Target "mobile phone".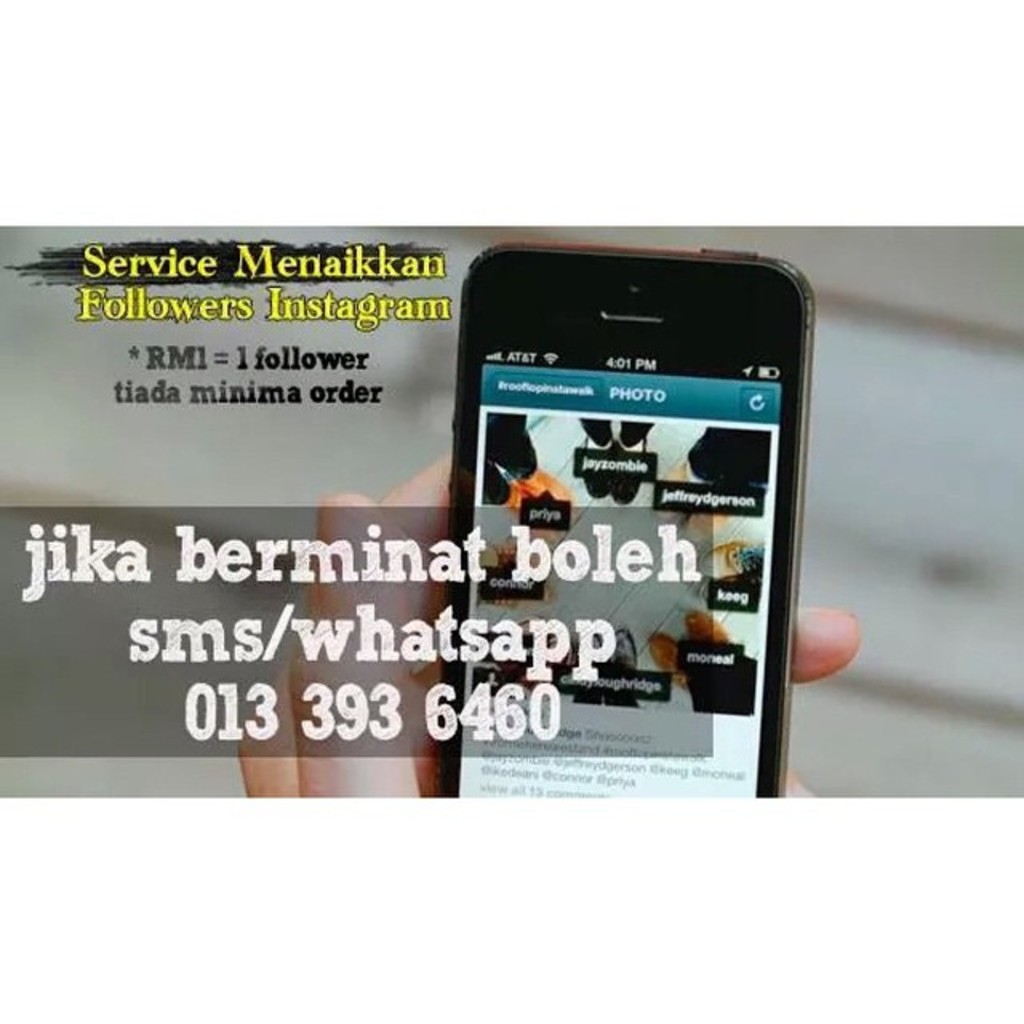
Target region: [left=408, top=242, right=824, bottom=816].
